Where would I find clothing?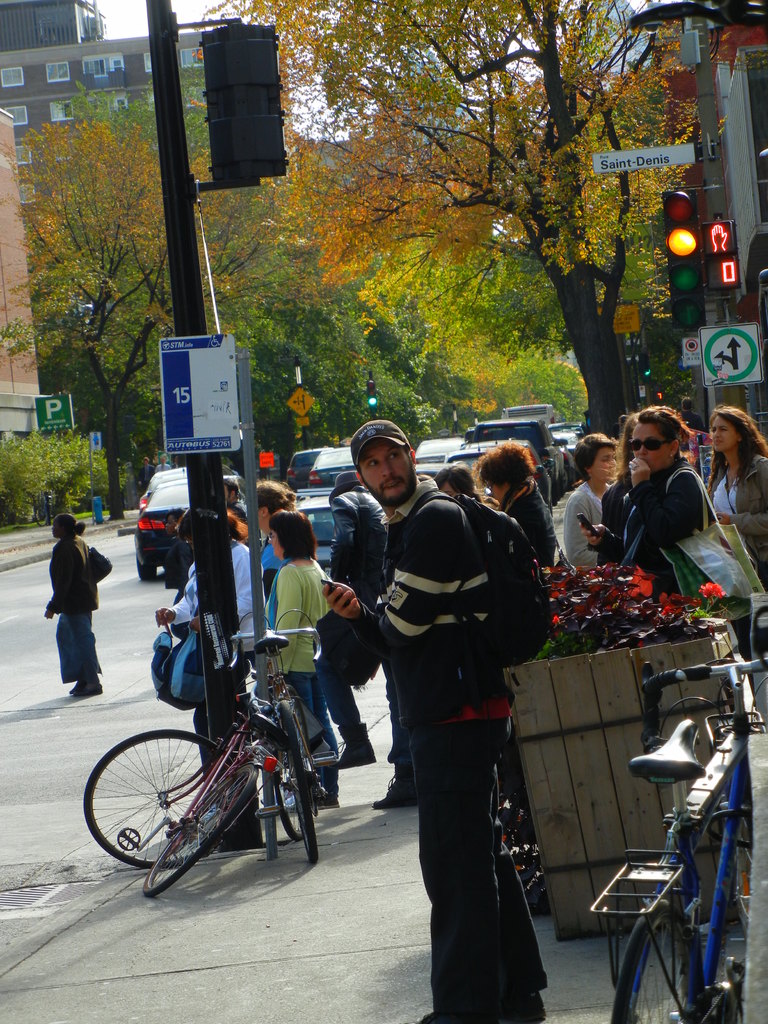
At <box>594,466,623,569</box>.
